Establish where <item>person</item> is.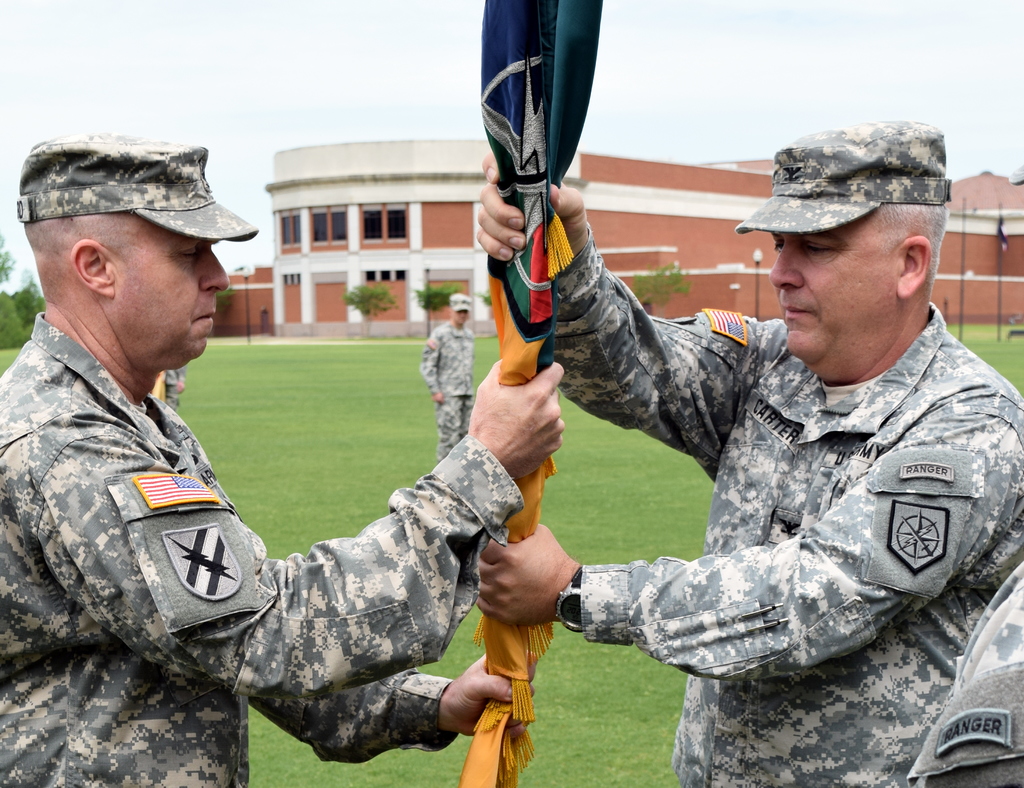
Established at box=[423, 97, 967, 772].
